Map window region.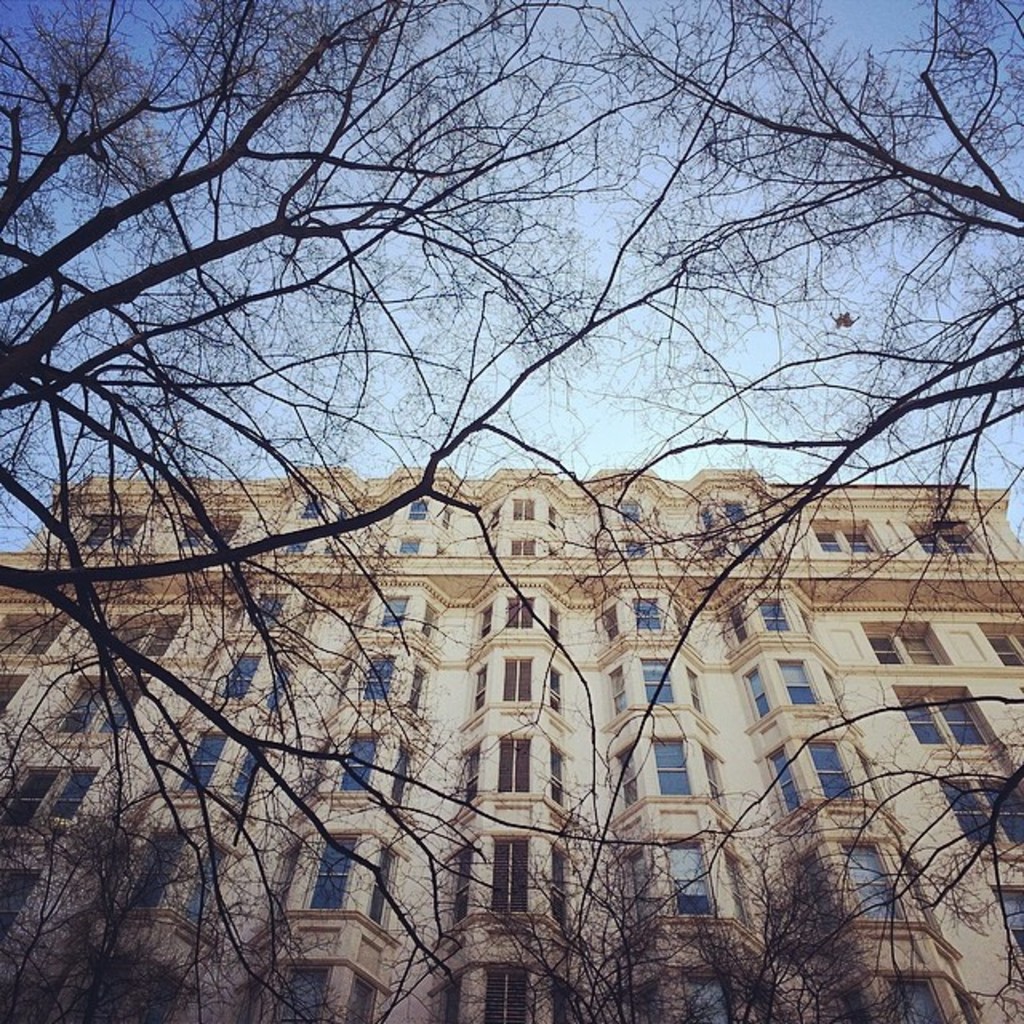
Mapped to {"left": 312, "top": 827, "right": 352, "bottom": 907}.
